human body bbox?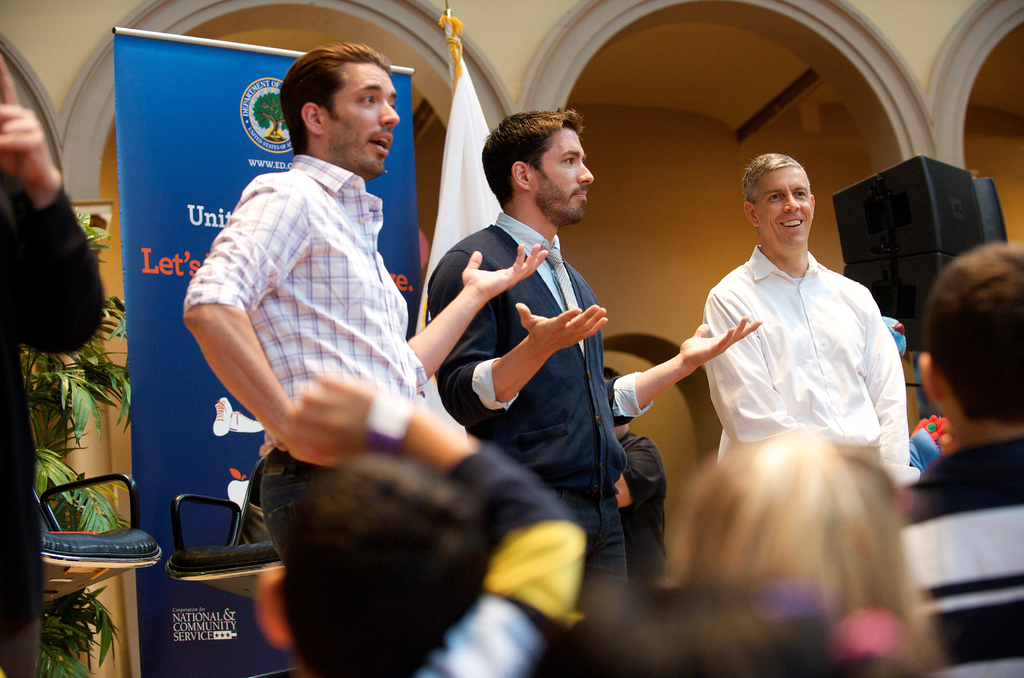
crop(247, 373, 593, 677)
